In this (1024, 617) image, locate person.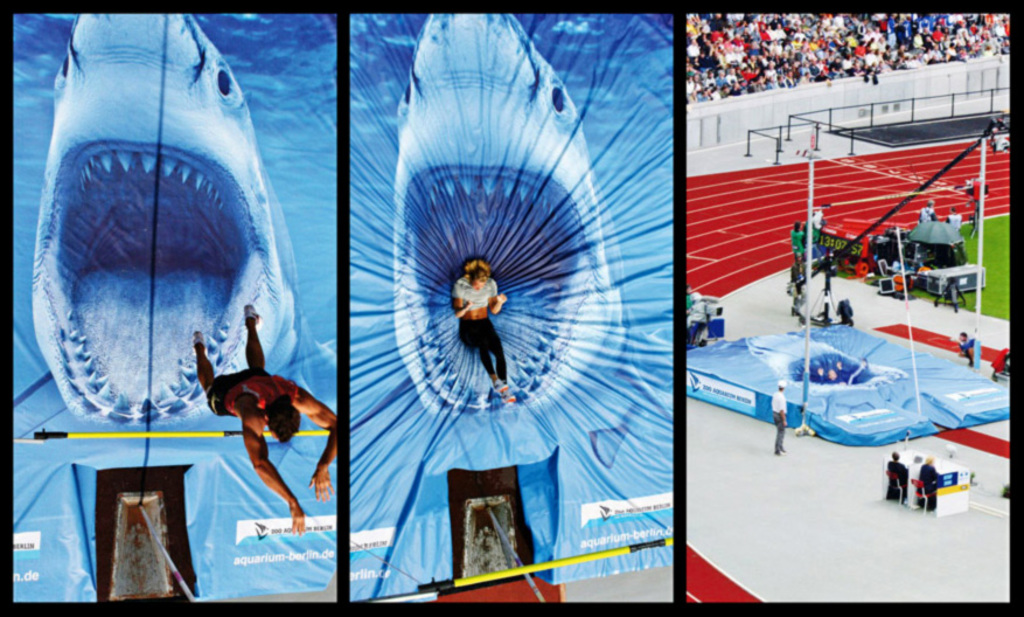
Bounding box: Rect(188, 301, 339, 538).
